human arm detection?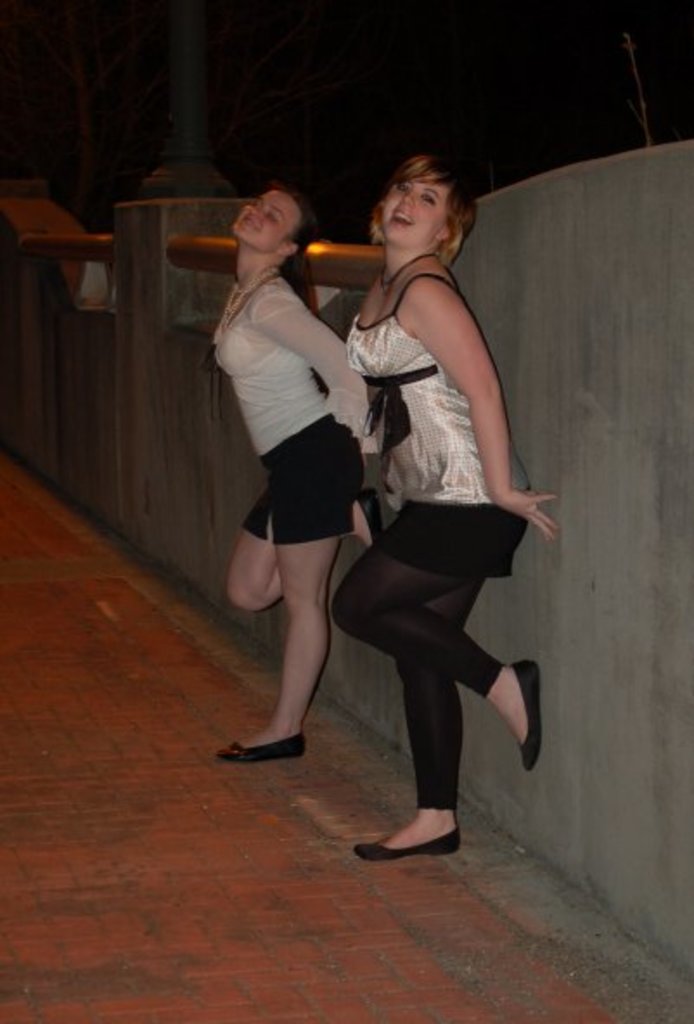
select_region(417, 261, 528, 510)
